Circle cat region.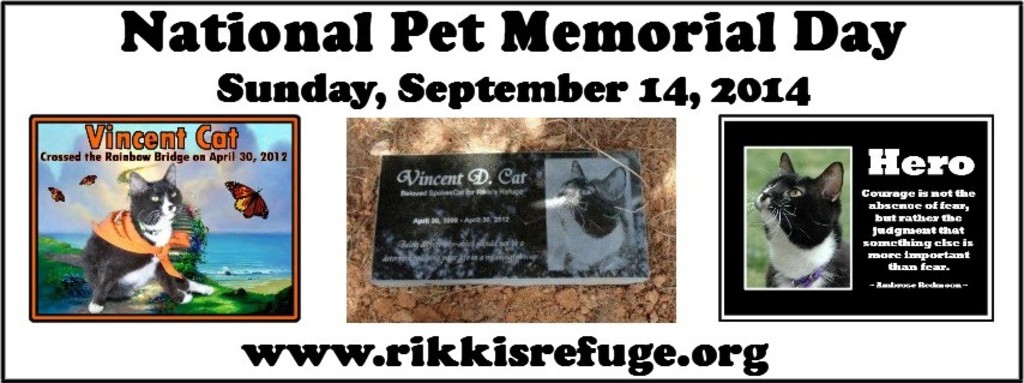
Region: 46,167,213,318.
